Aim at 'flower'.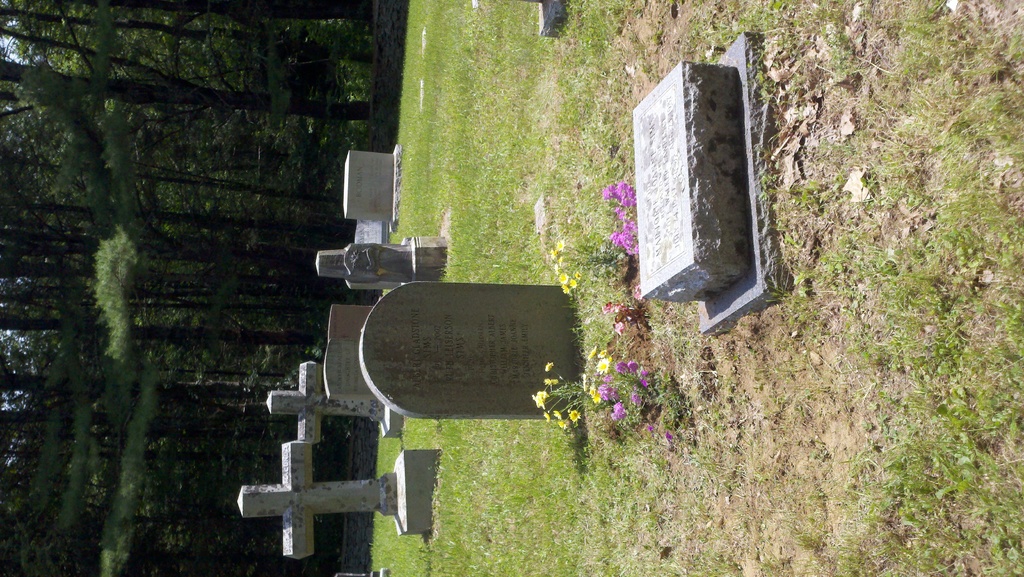
Aimed at 554:410:559:421.
